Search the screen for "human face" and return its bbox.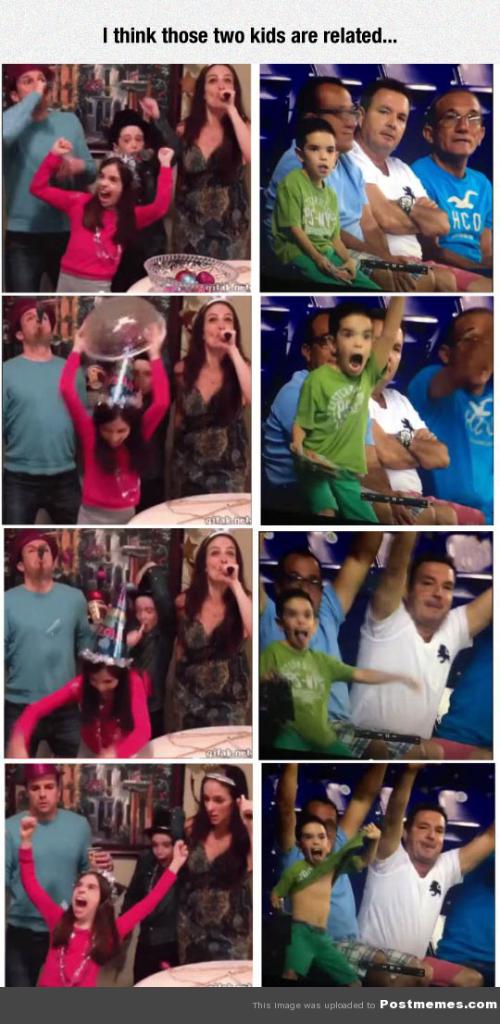
Found: (30, 781, 59, 816).
